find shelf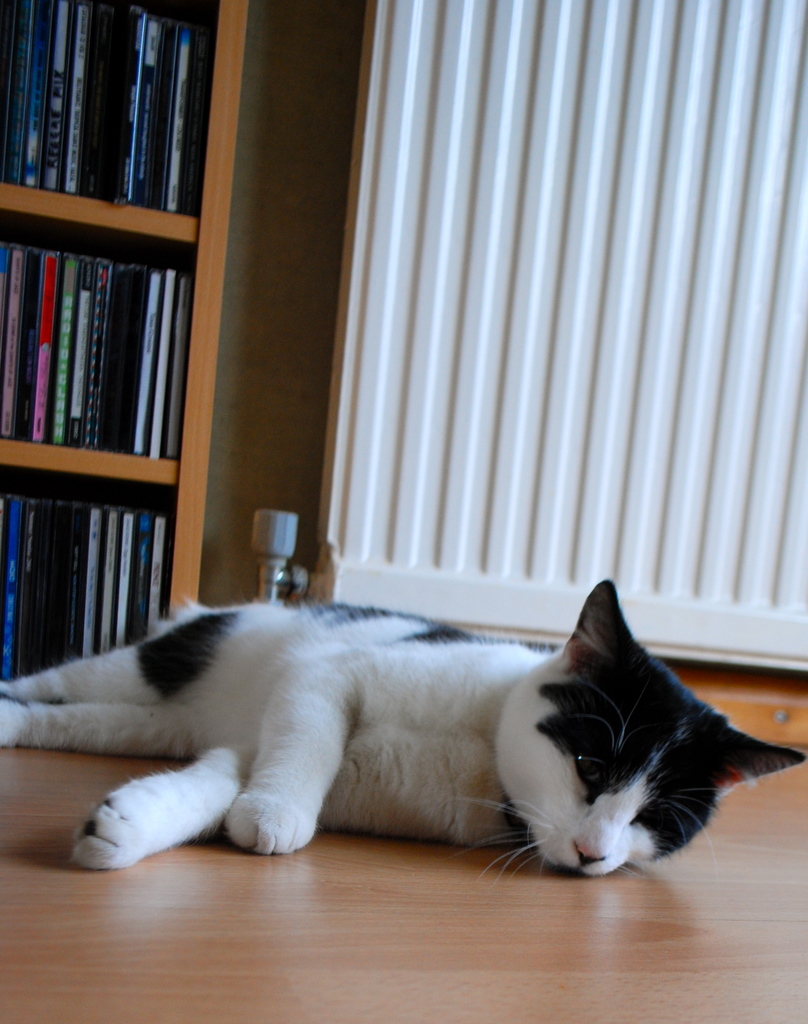
<region>0, 476, 207, 682</region>
